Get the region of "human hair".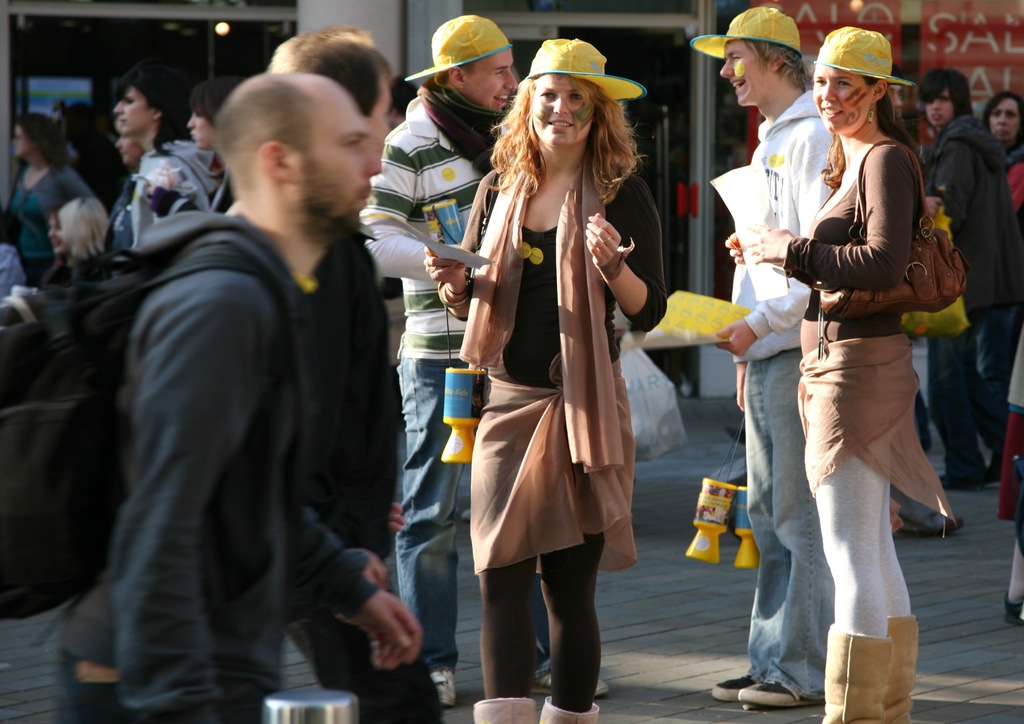
<box>110,58,193,161</box>.
